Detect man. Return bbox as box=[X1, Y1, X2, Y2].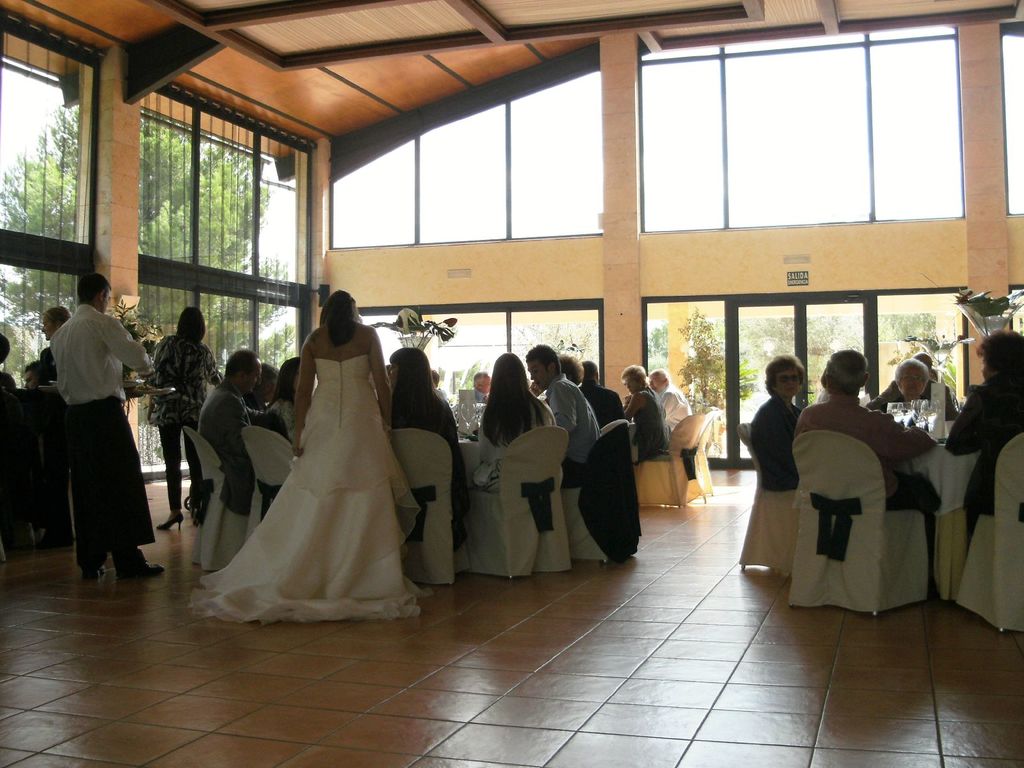
box=[198, 349, 264, 514].
